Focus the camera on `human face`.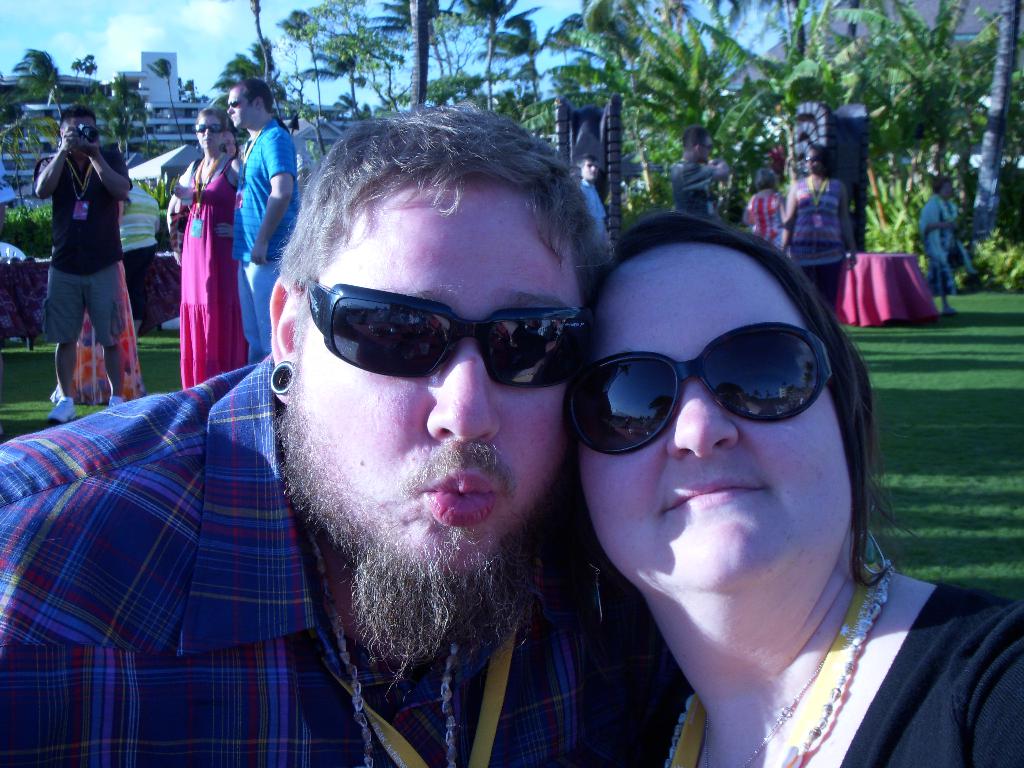
Focus region: [left=287, top=175, right=568, bottom=589].
